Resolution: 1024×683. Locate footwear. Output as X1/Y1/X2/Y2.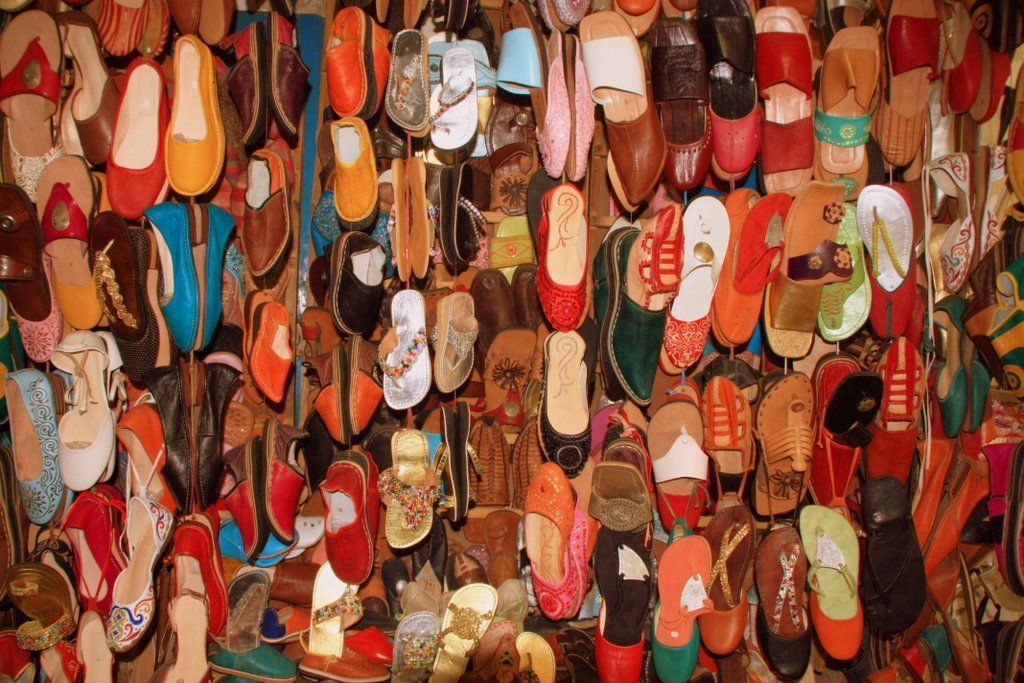
145/202/202/356.
